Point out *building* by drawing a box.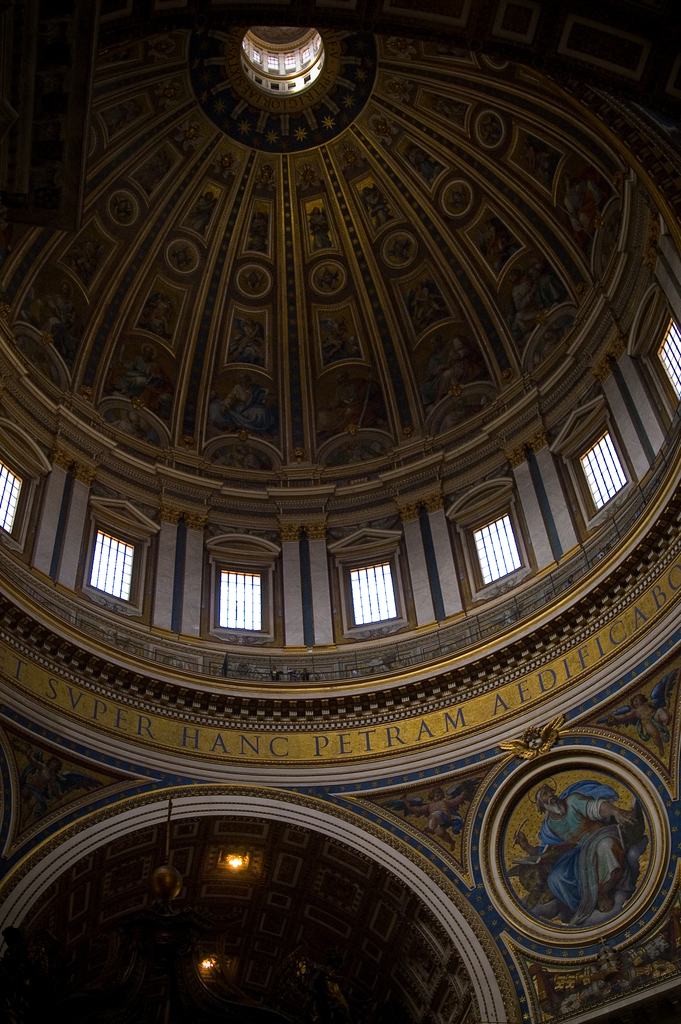
bbox=[0, 0, 680, 1023].
